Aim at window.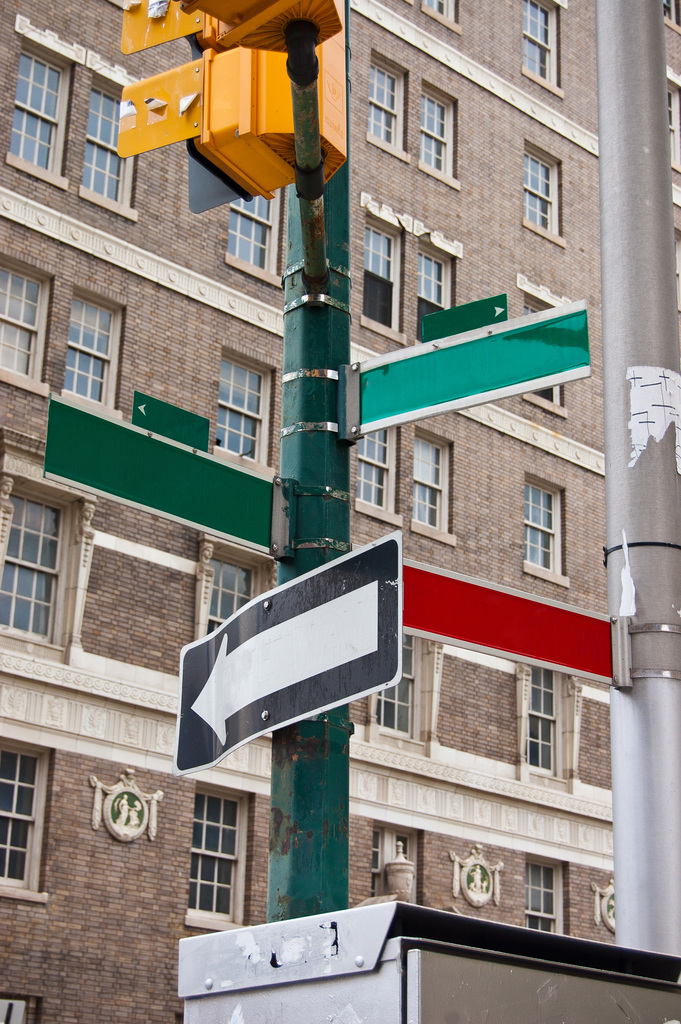
Aimed at locate(203, 560, 259, 644).
